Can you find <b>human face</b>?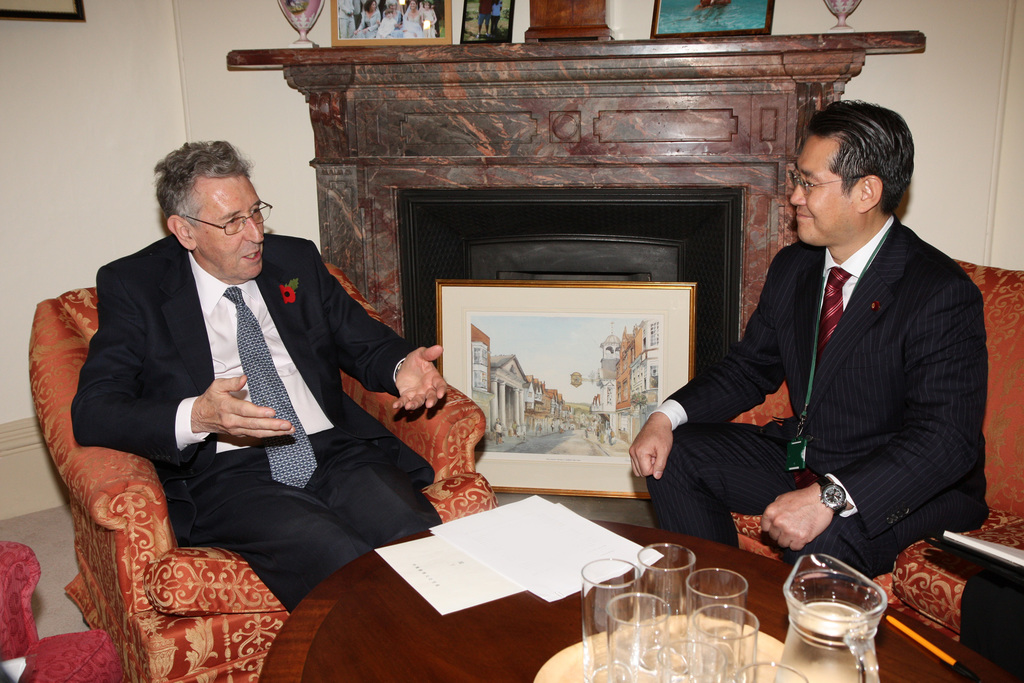
Yes, bounding box: <box>387,3,397,10</box>.
